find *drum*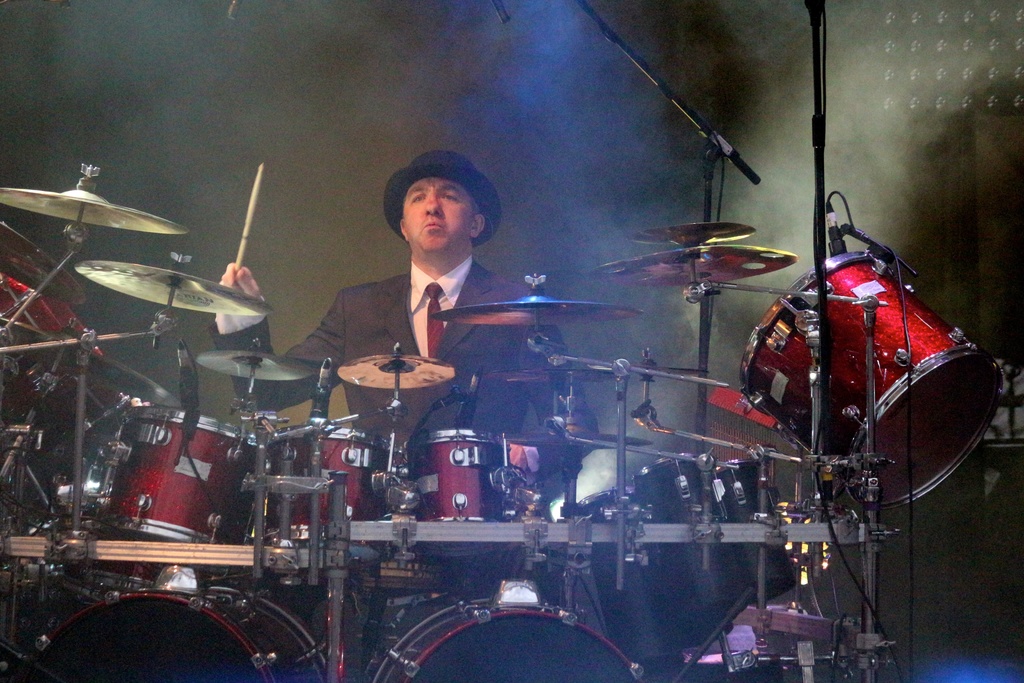
locate(0, 325, 130, 509)
